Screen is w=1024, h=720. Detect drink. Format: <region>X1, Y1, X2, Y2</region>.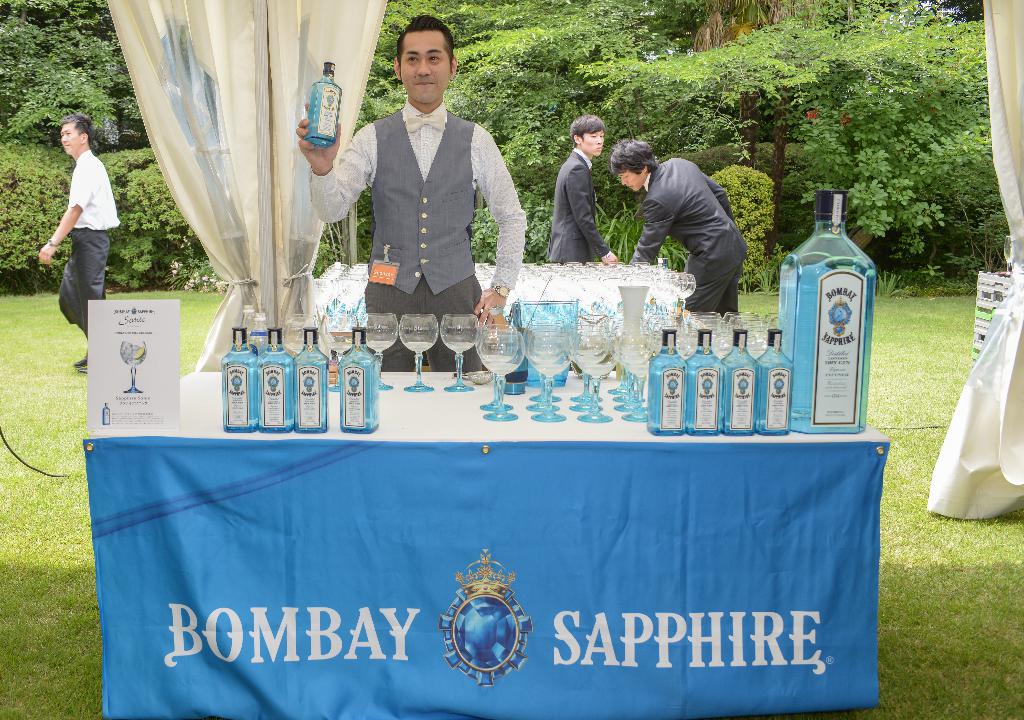
<region>436, 314, 486, 394</region>.
